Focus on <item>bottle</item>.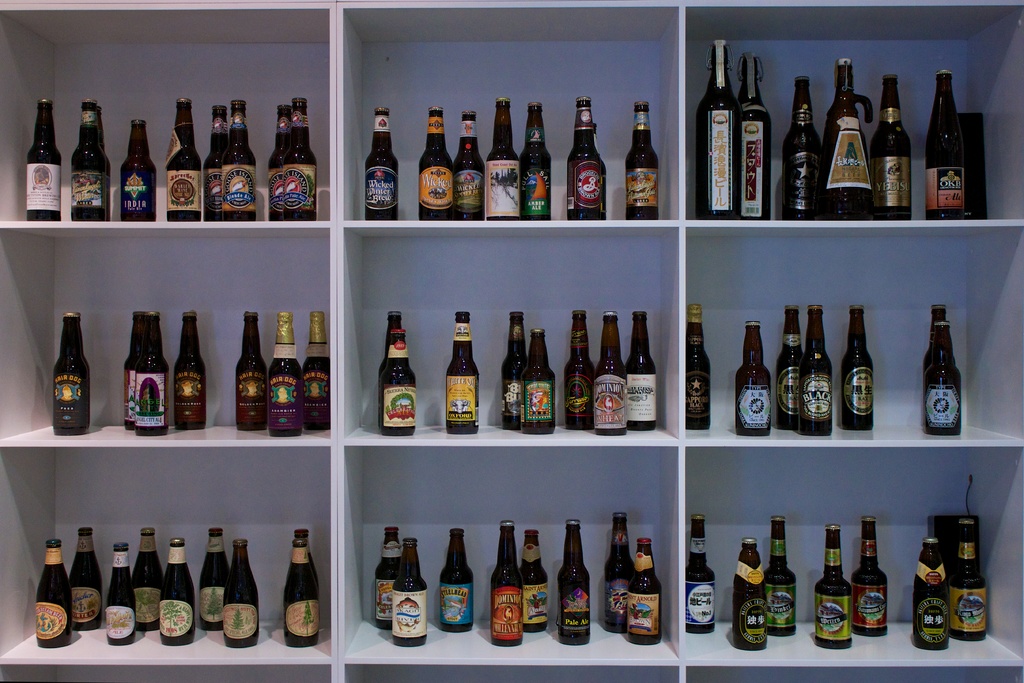
Focused at [234, 308, 270, 435].
